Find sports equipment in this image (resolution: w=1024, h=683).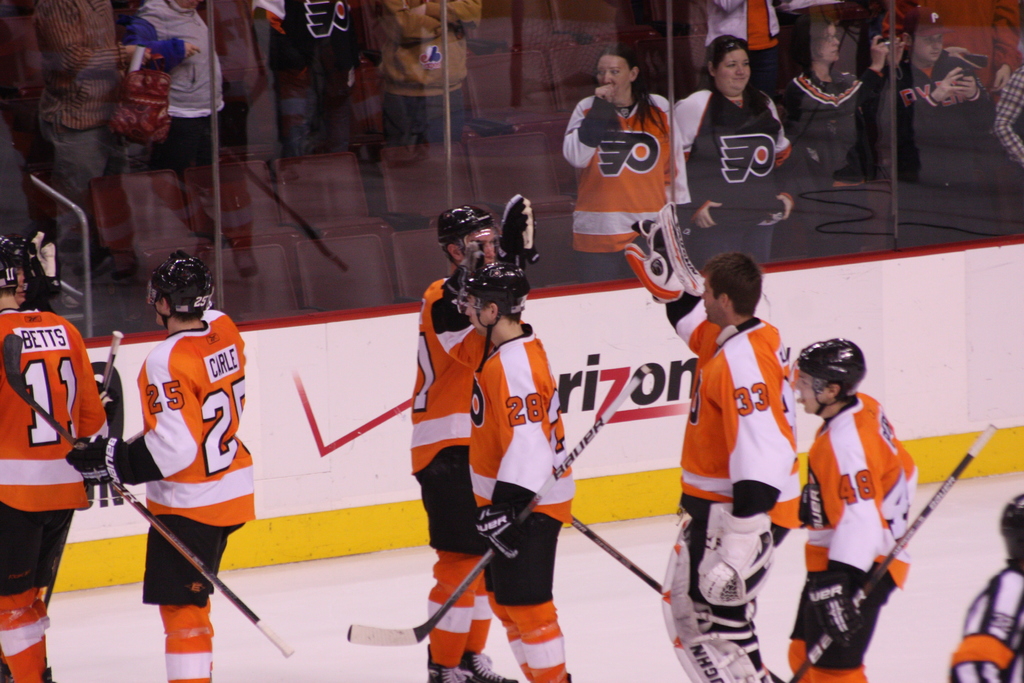
l=566, t=514, r=668, b=591.
